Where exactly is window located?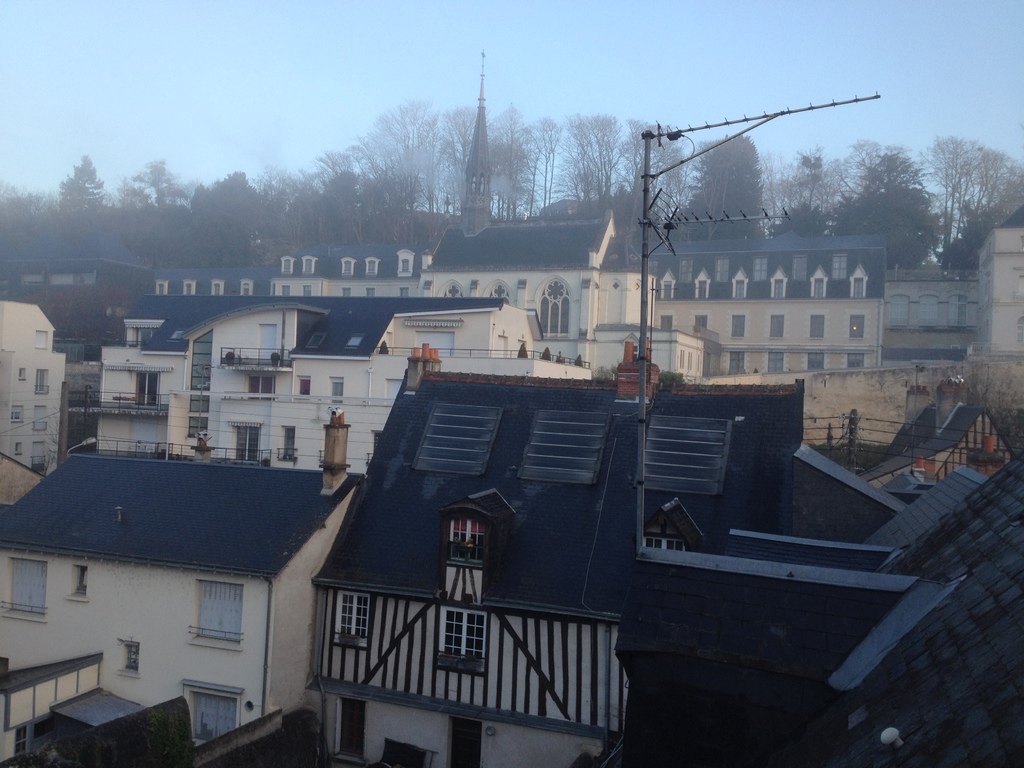
Its bounding box is 646:536:687:554.
